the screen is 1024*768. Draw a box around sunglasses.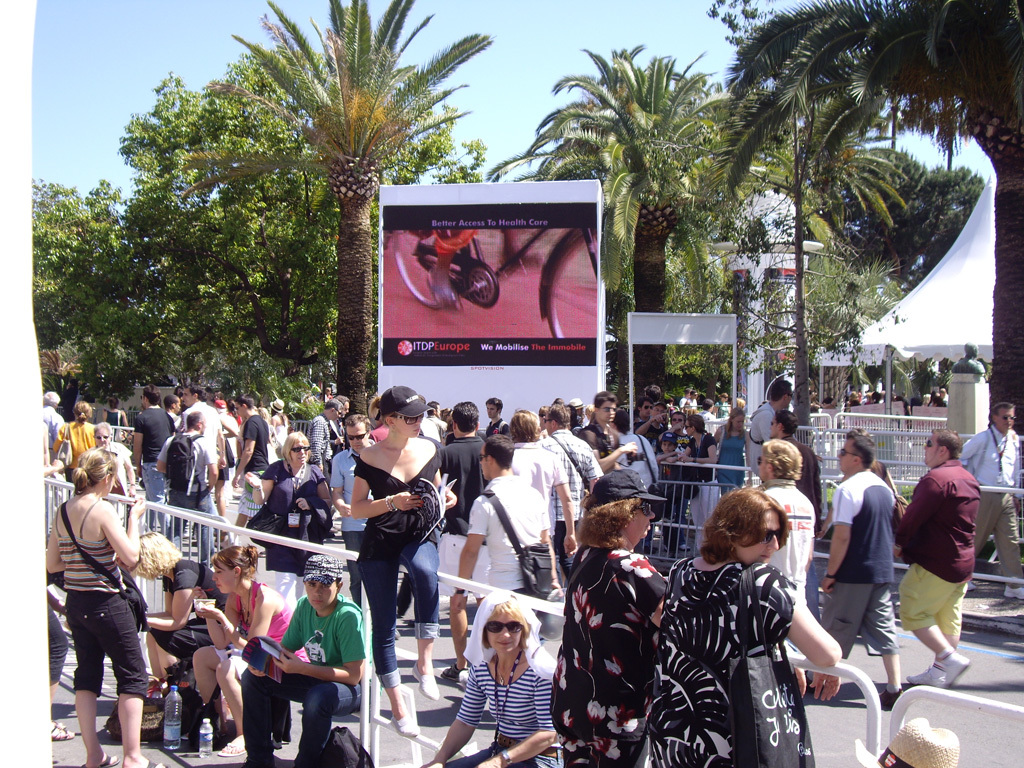
Rect(344, 433, 367, 441).
